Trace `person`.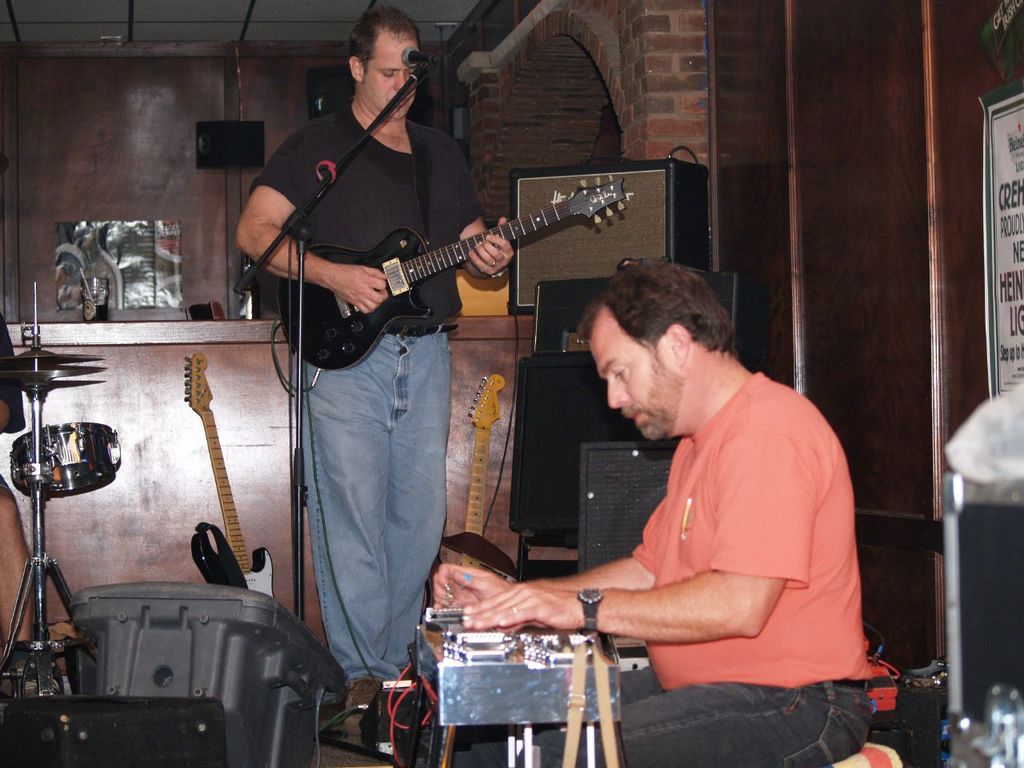
Traced to 433:262:877:767.
